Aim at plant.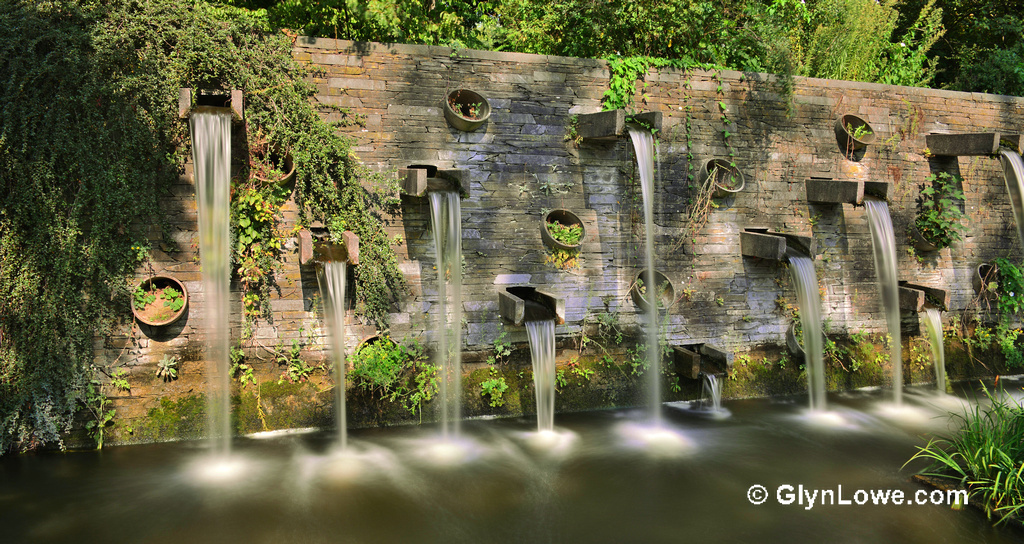
Aimed at 911,359,1023,513.
